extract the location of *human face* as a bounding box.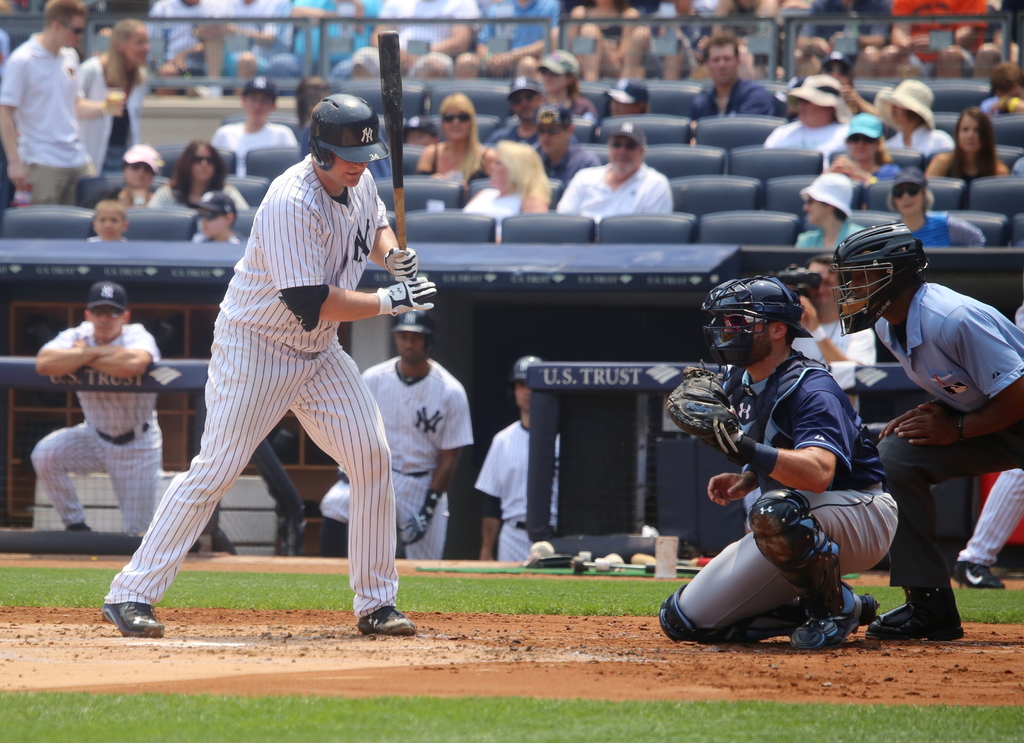
{"left": 59, "top": 14, "right": 83, "bottom": 50}.
